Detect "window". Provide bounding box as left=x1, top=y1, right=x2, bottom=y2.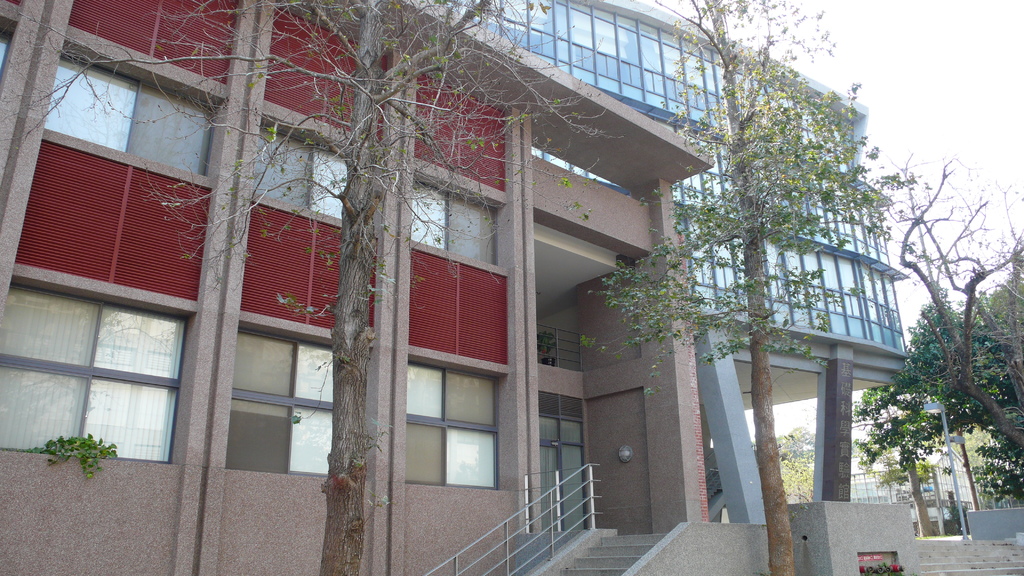
left=410, top=170, right=506, bottom=266.
